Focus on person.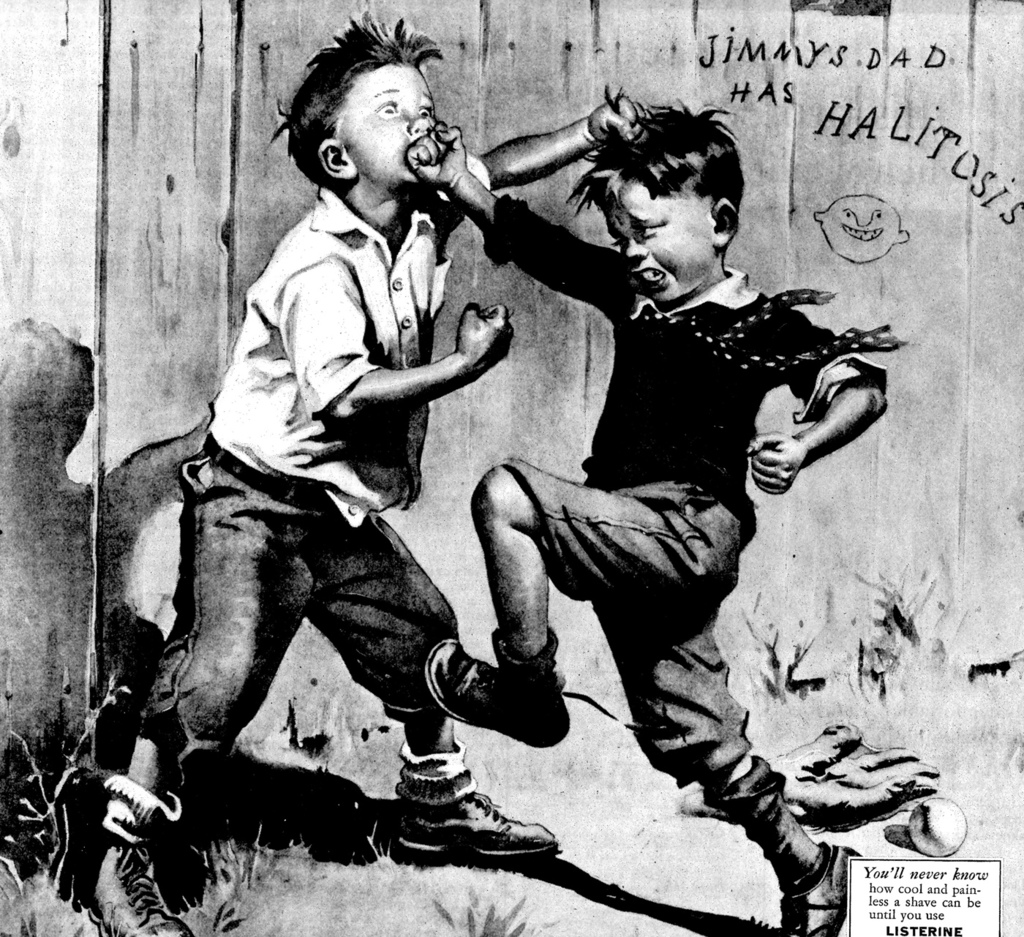
Focused at crop(404, 89, 892, 936).
